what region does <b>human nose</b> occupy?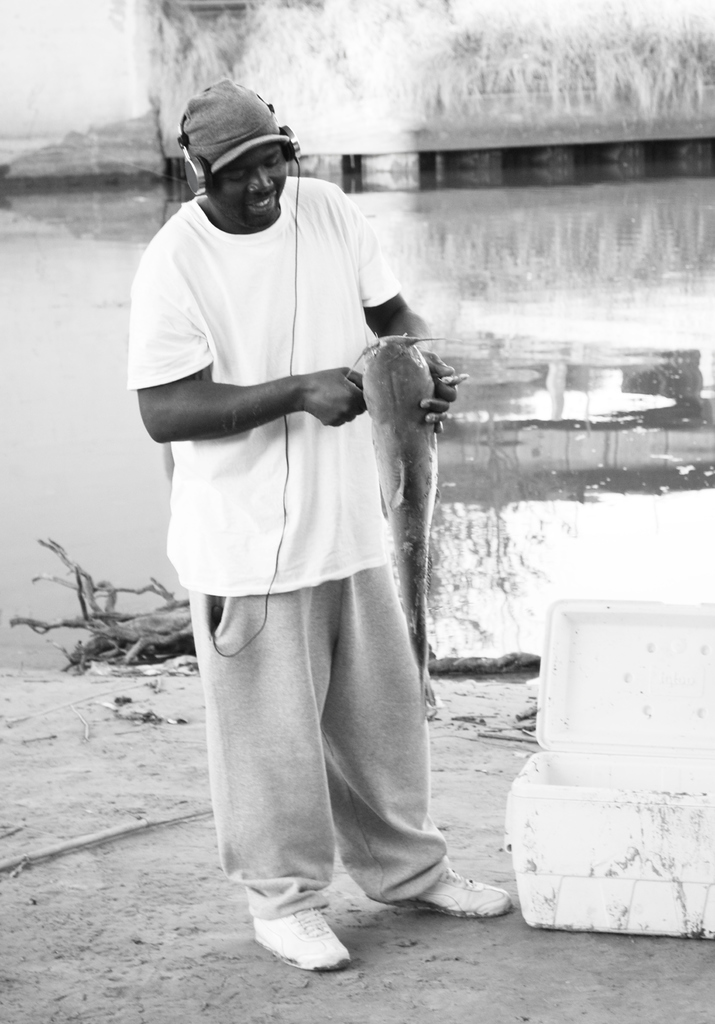
bbox(241, 157, 277, 195).
